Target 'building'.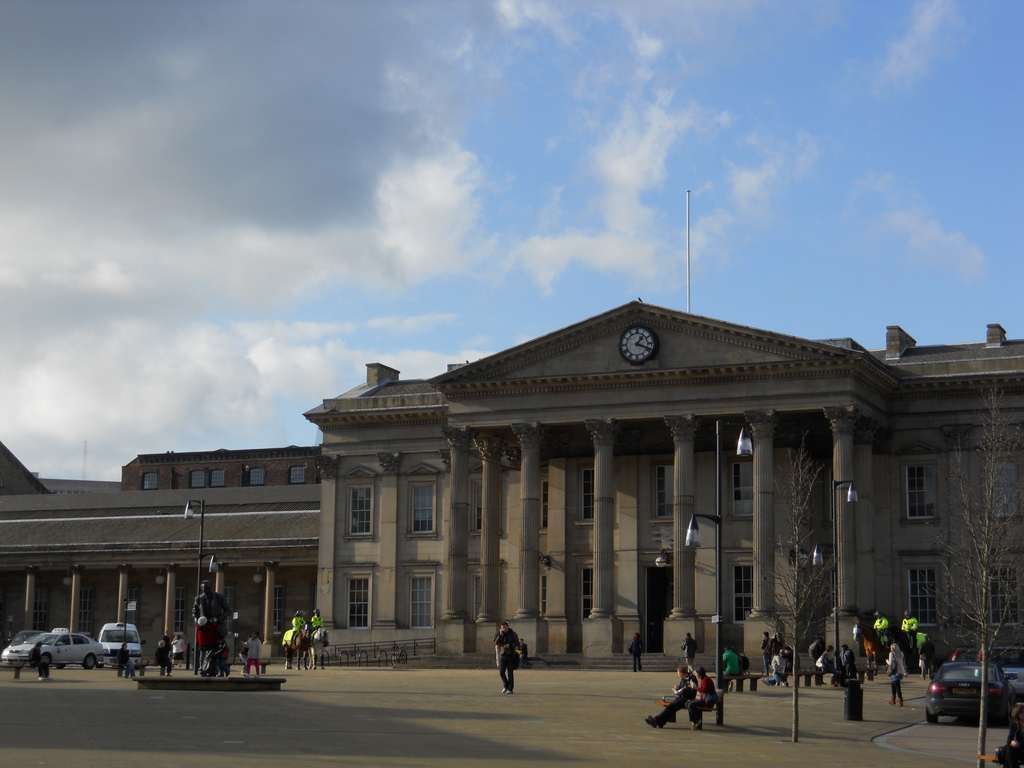
Target region: rect(0, 189, 1023, 682).
